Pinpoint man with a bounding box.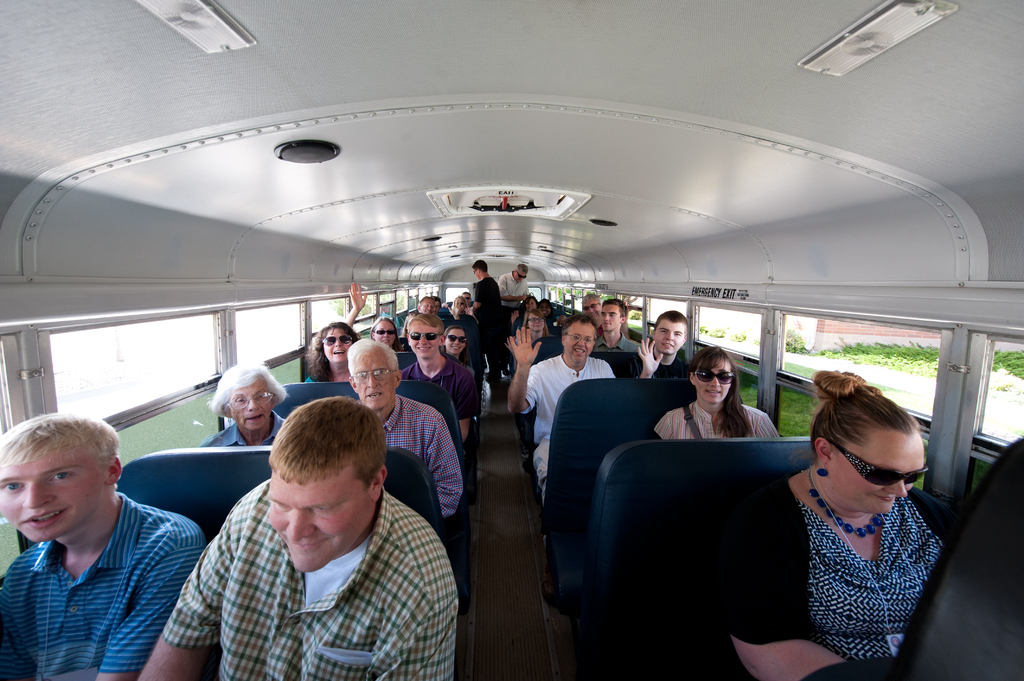
{"x1": 344, "y1": 333, "x2": 465, "y2": 524}.
